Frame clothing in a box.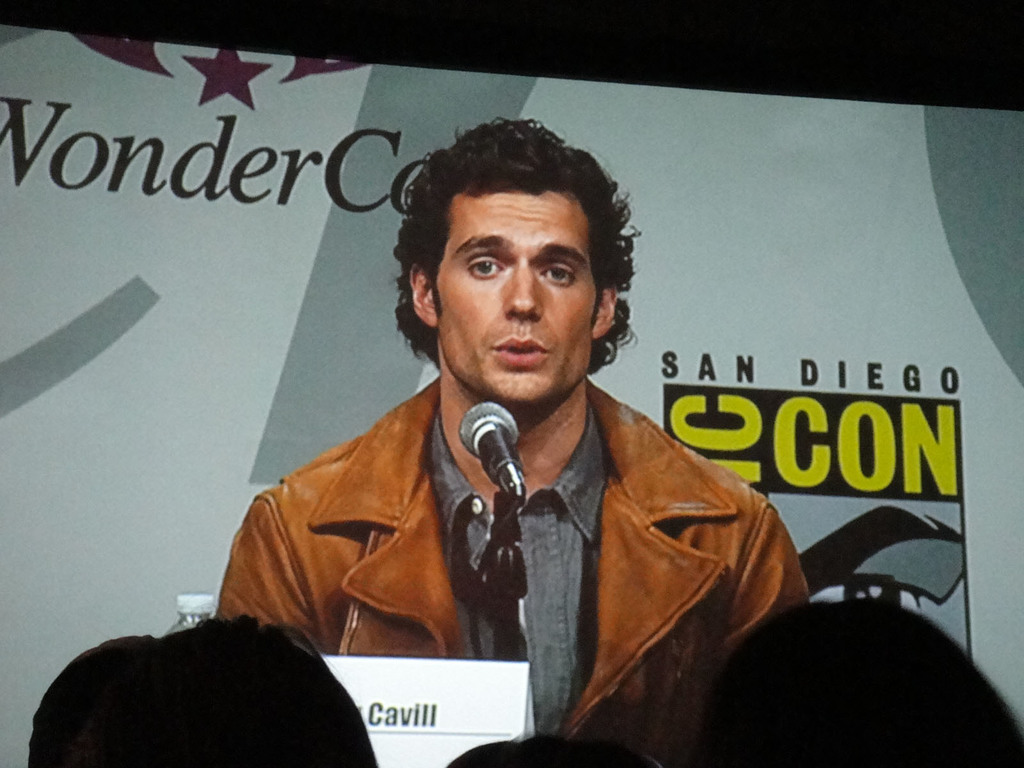
228,310,818,733.
